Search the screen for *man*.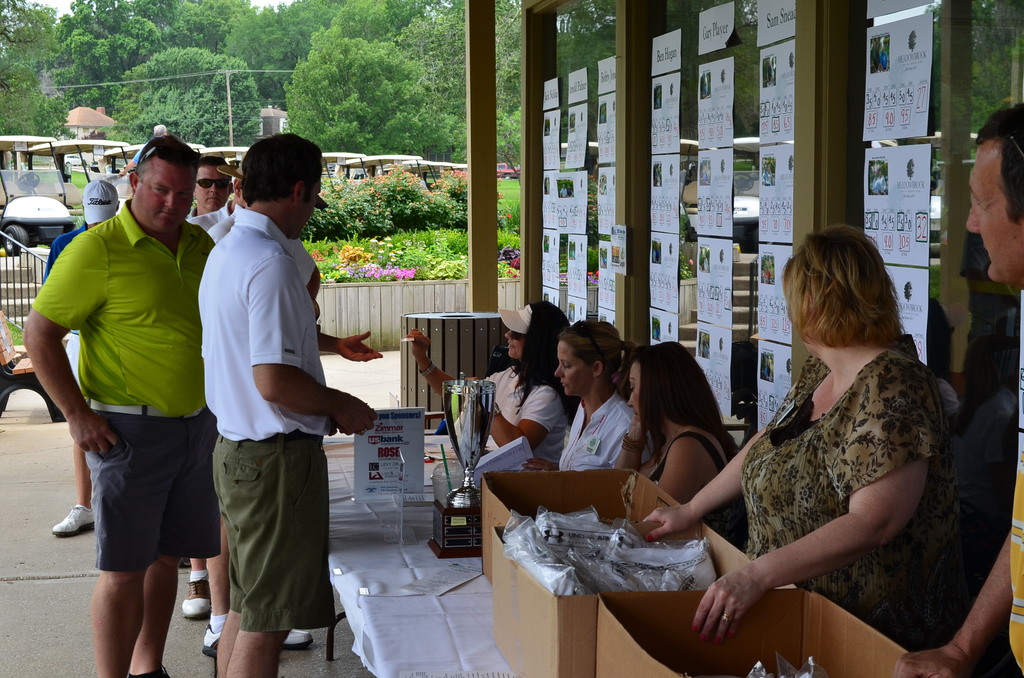
Found at box=[193, 148, 232, 213].
